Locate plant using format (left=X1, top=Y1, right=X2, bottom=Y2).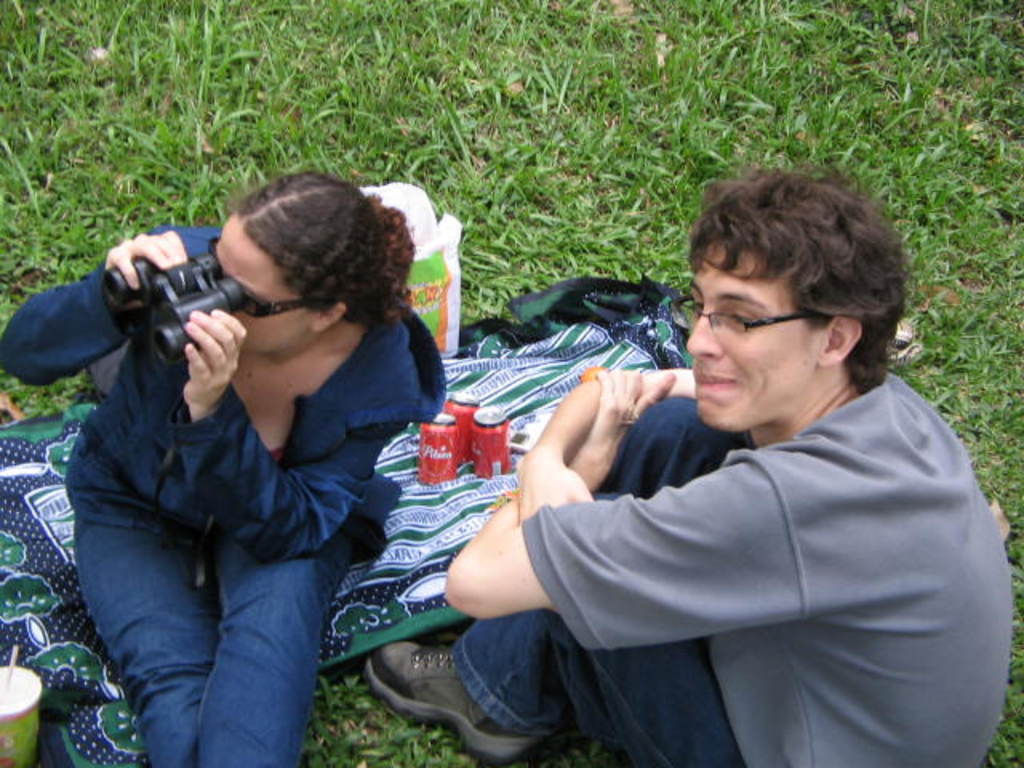
(left=0, top=374, right=90, bottom=421).
